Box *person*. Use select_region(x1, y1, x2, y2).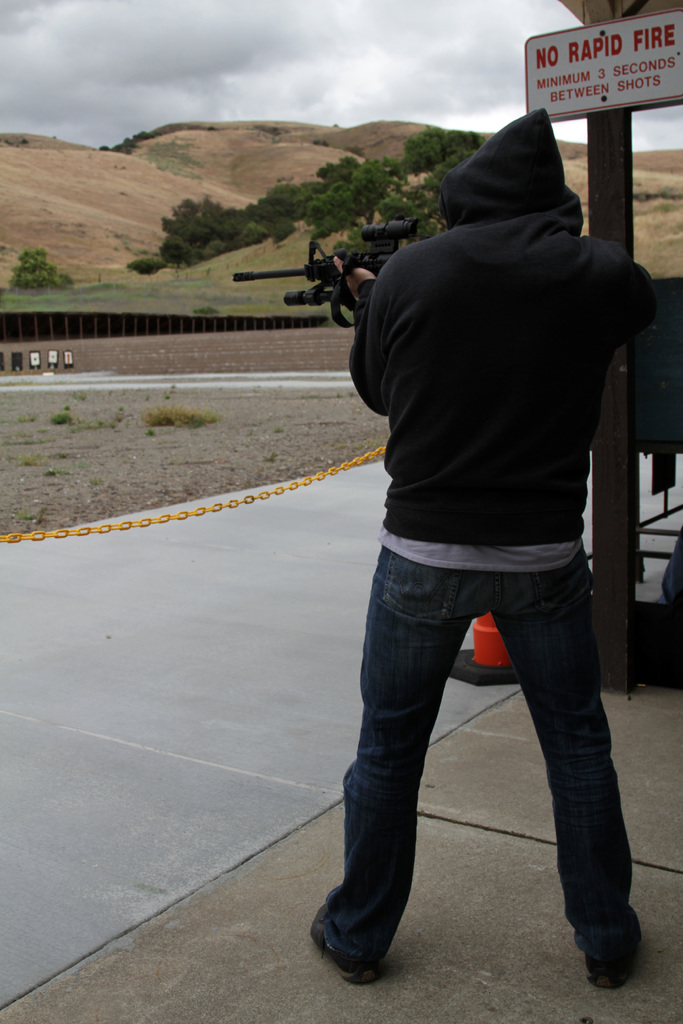
select_region(299, 60, 641, 1003).
